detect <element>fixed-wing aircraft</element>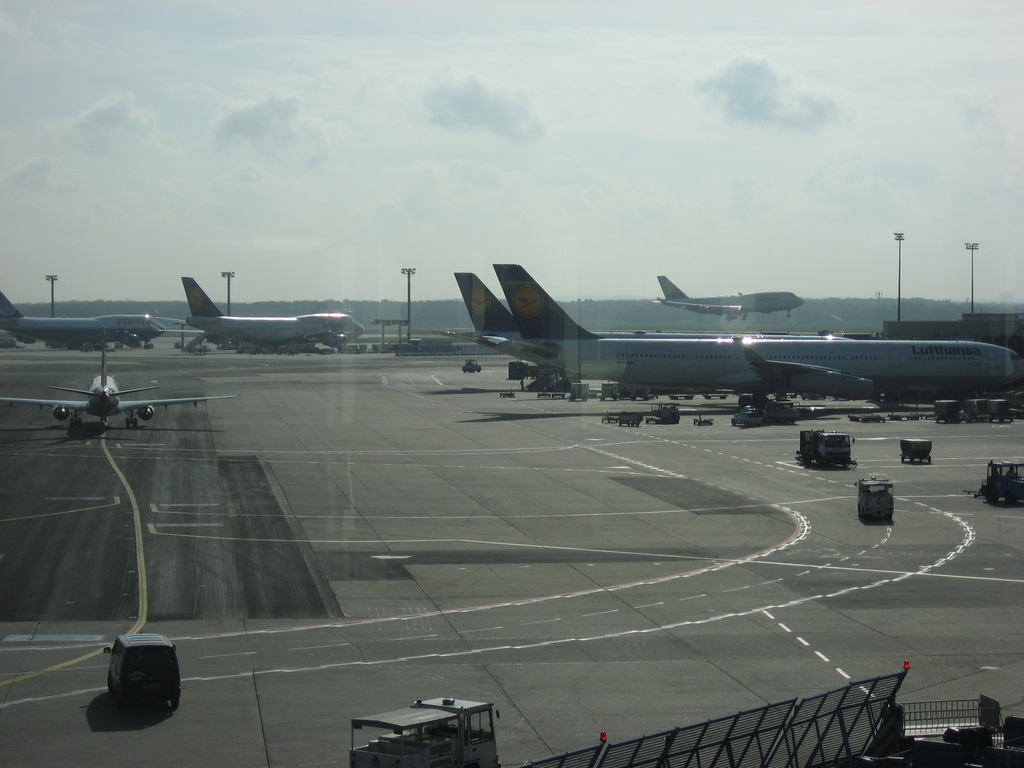
[184, 278, 367, 357]
